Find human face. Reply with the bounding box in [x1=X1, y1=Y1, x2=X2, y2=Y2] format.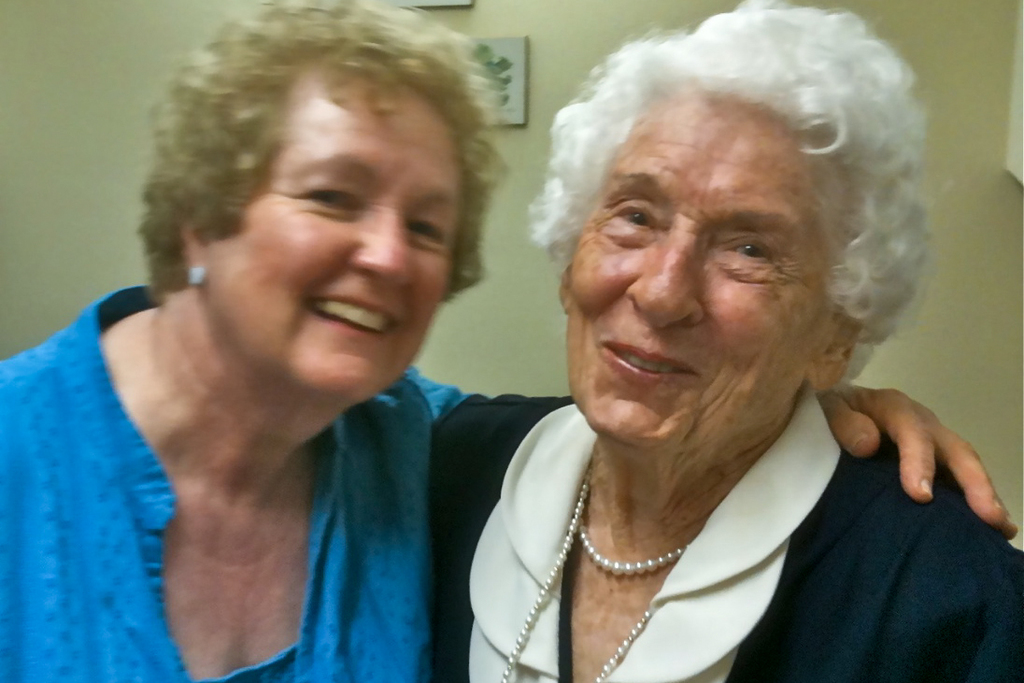
[x1=205, y1=82, x2=465, y2=405].
